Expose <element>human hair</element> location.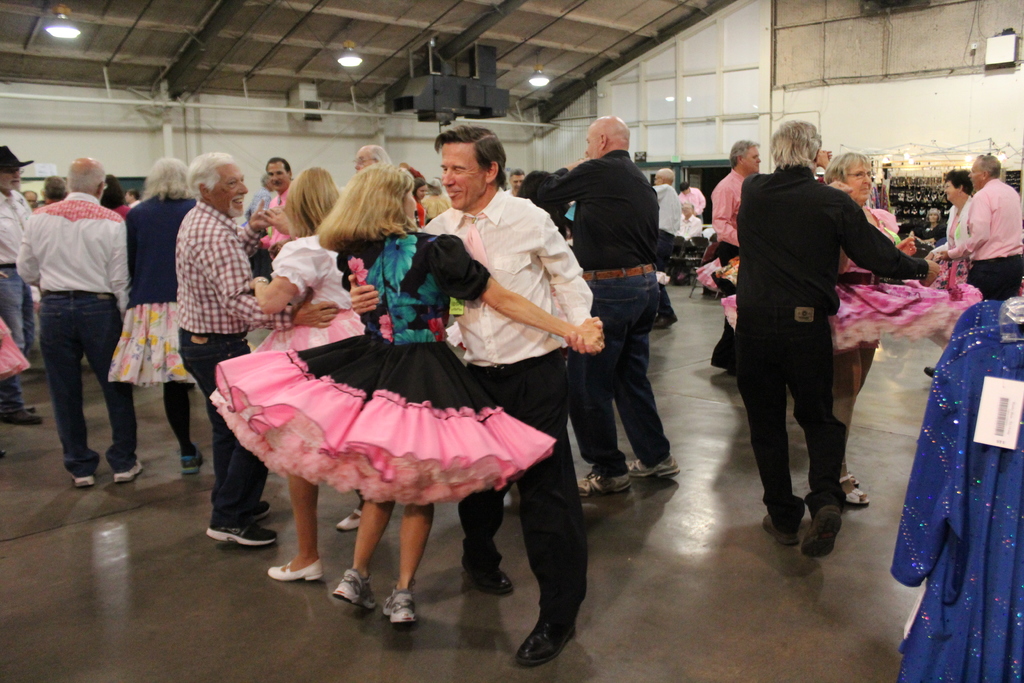
Exposed at Rect(138, 161, 199, 202).
